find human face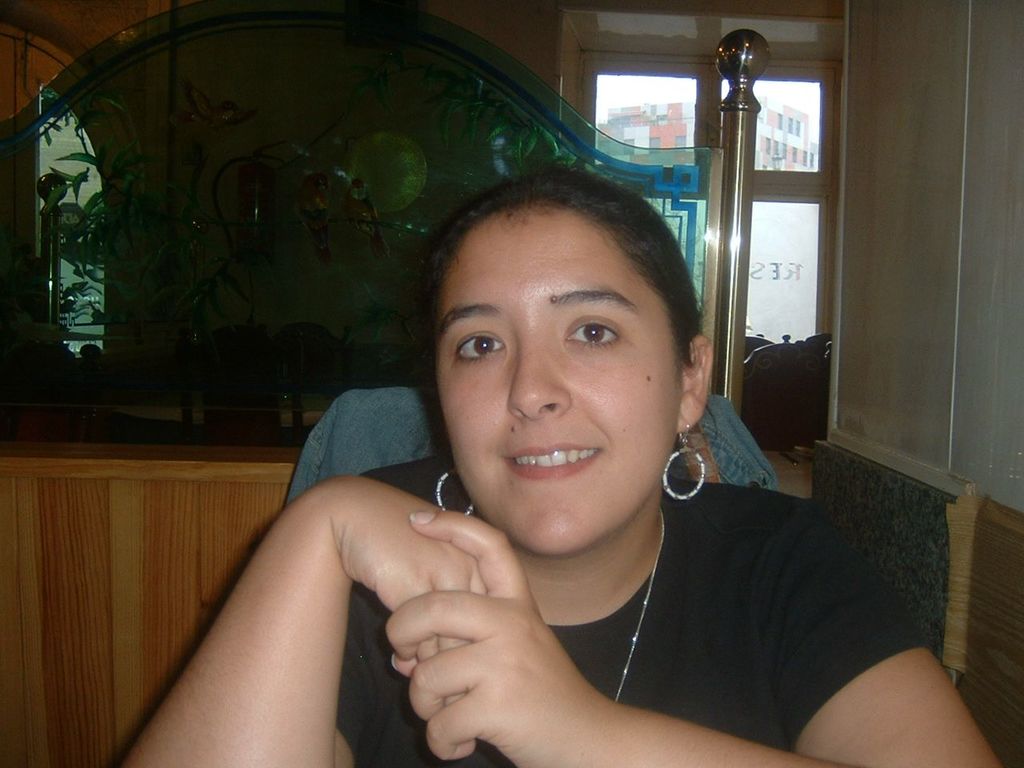
[423,196,689,556]
